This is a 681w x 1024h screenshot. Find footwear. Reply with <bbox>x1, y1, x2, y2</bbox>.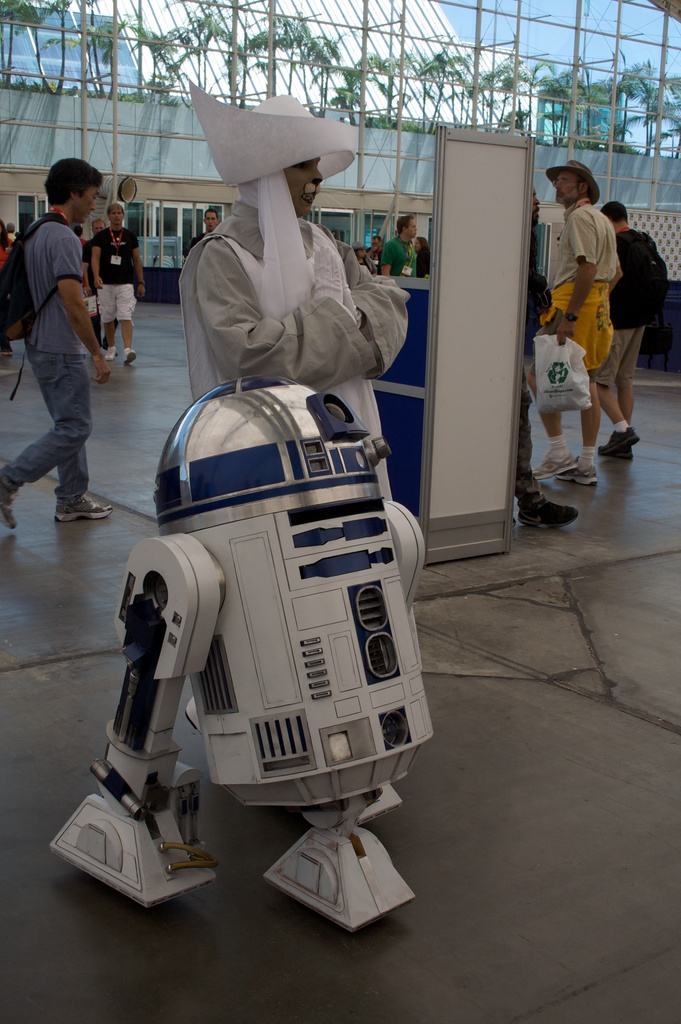
<bbox>57, 491, 115, 524</bbox>.
